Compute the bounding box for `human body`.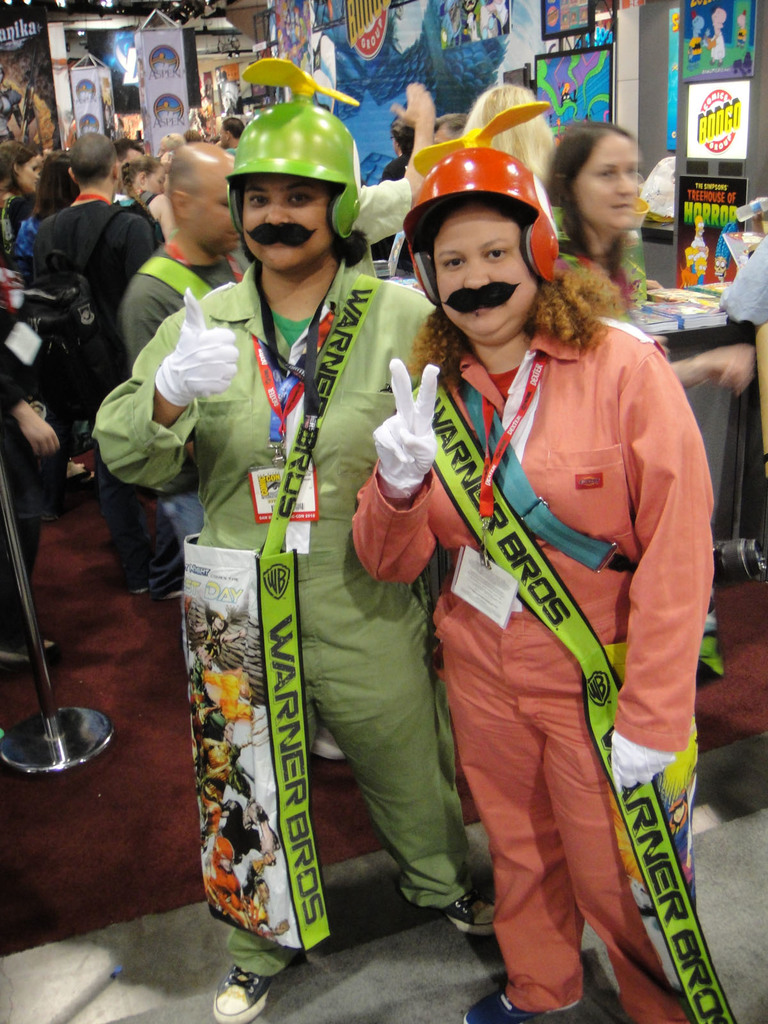
pyautogui.locateOnScreen(0, 140, 44, 281).
